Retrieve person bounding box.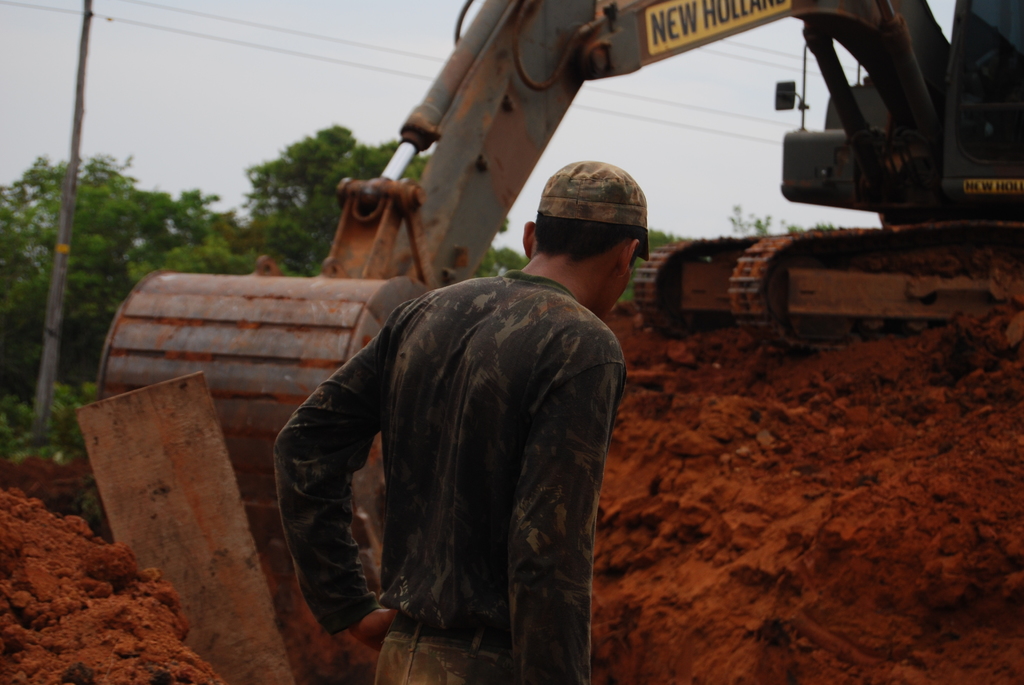
Bounding box: pyautogui.locateOnScreen(287, 182, 643, 671).
